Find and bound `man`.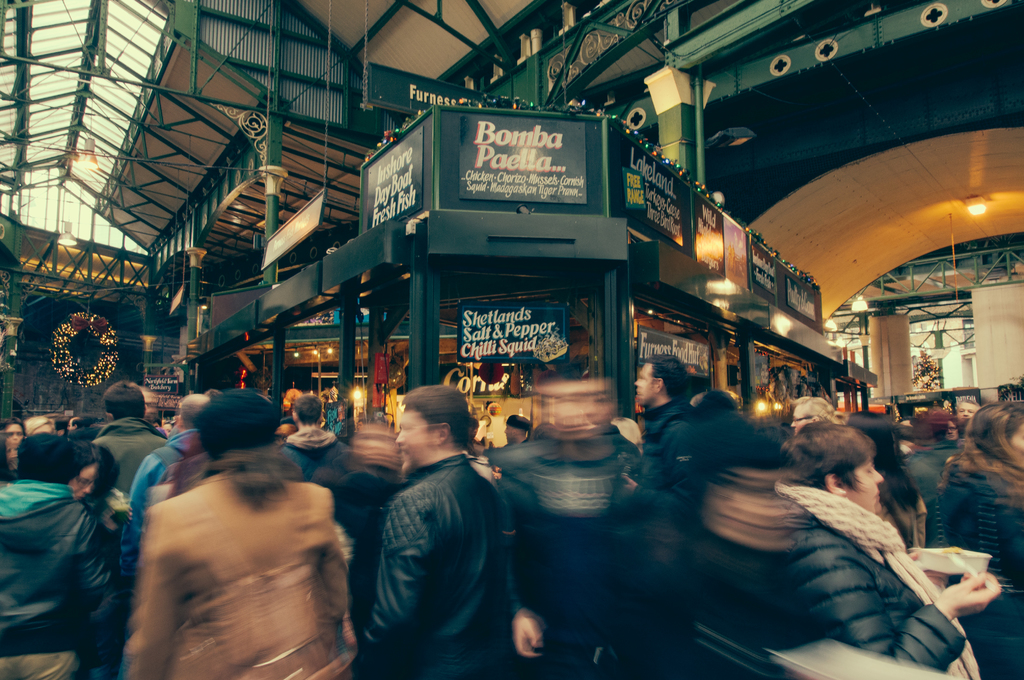
Bound: 114,393,212,599.
